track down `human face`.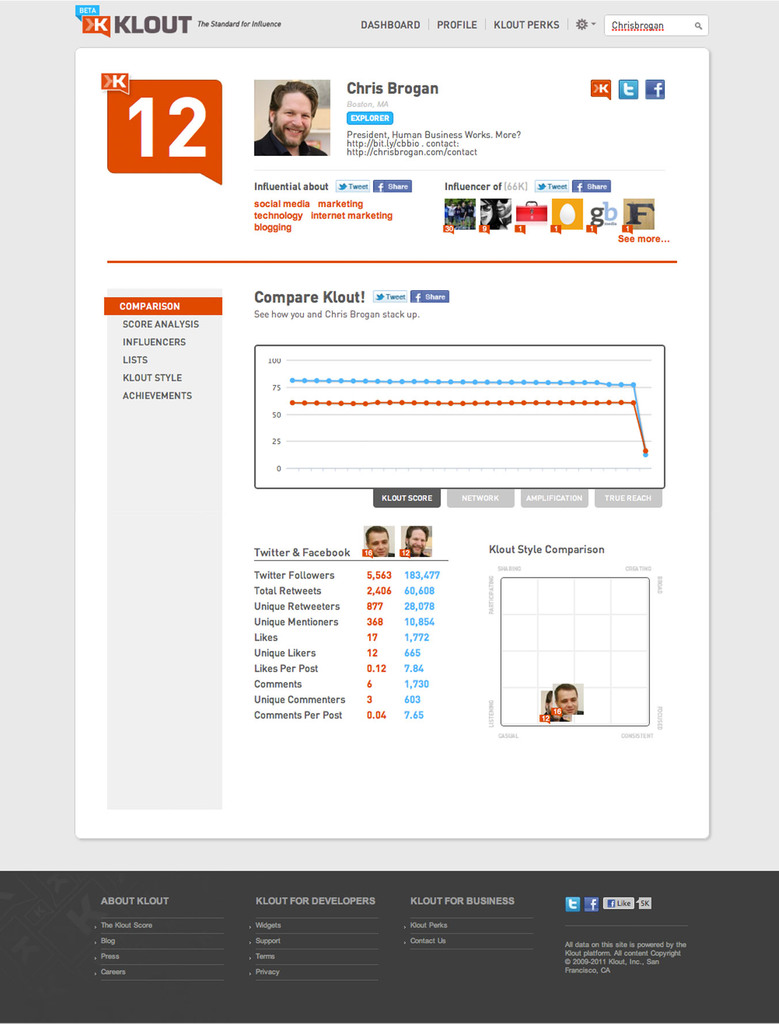
Tracked to bbox=[409, 529, 430, 557].
